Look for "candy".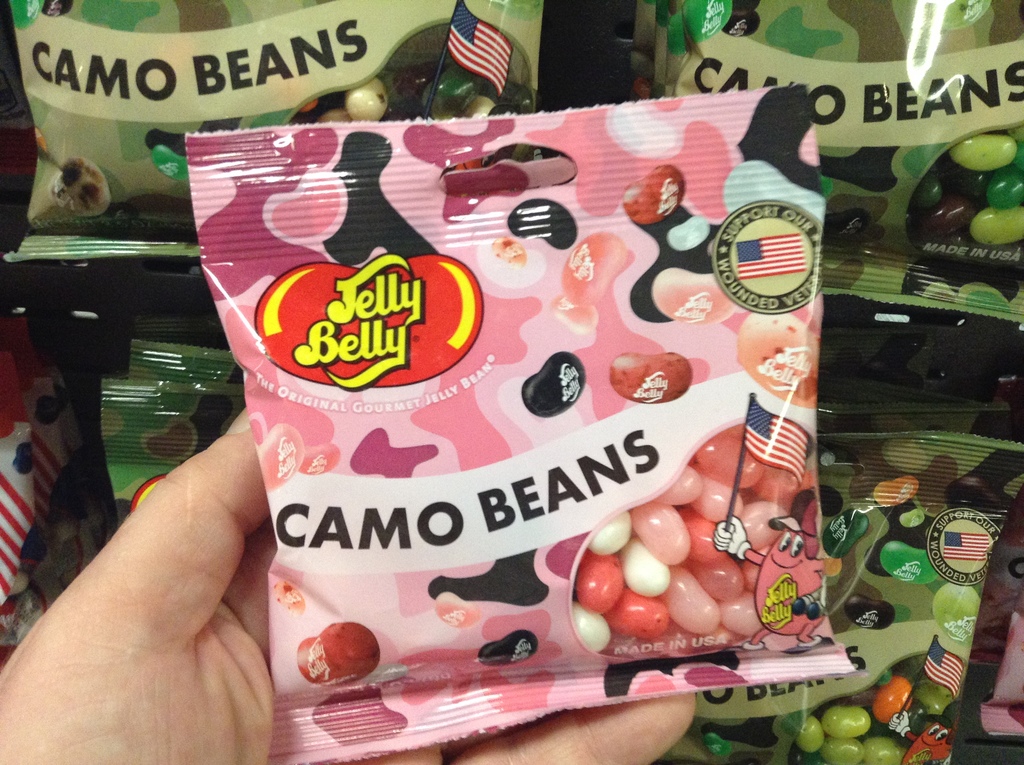
Found: <region>542, 412, 789, 682</region>.
